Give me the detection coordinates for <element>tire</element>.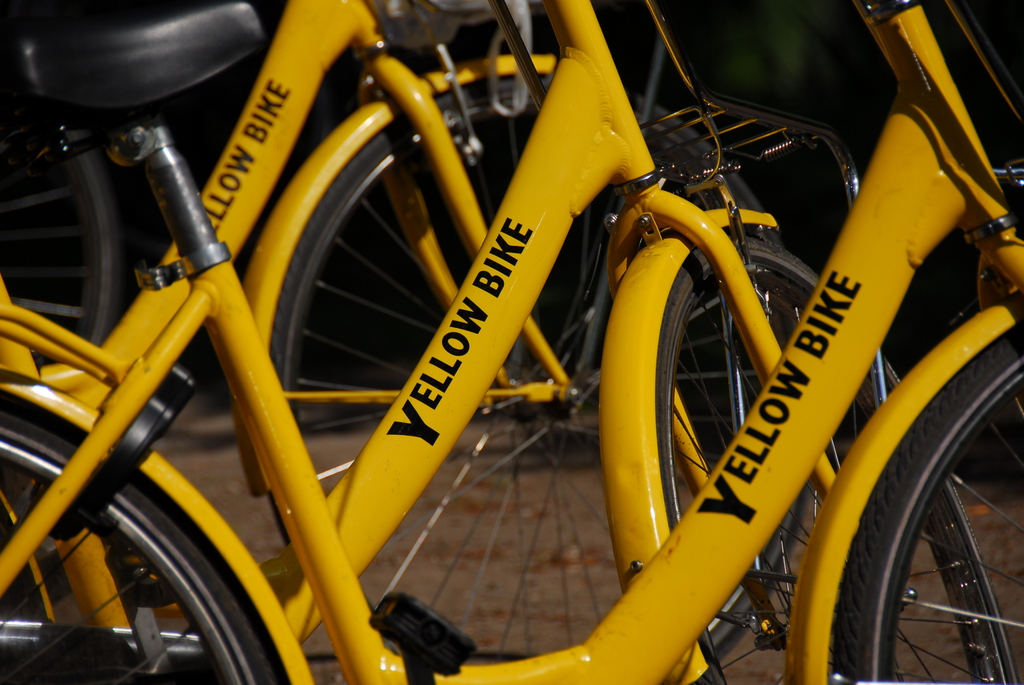
0,399,287,684.
